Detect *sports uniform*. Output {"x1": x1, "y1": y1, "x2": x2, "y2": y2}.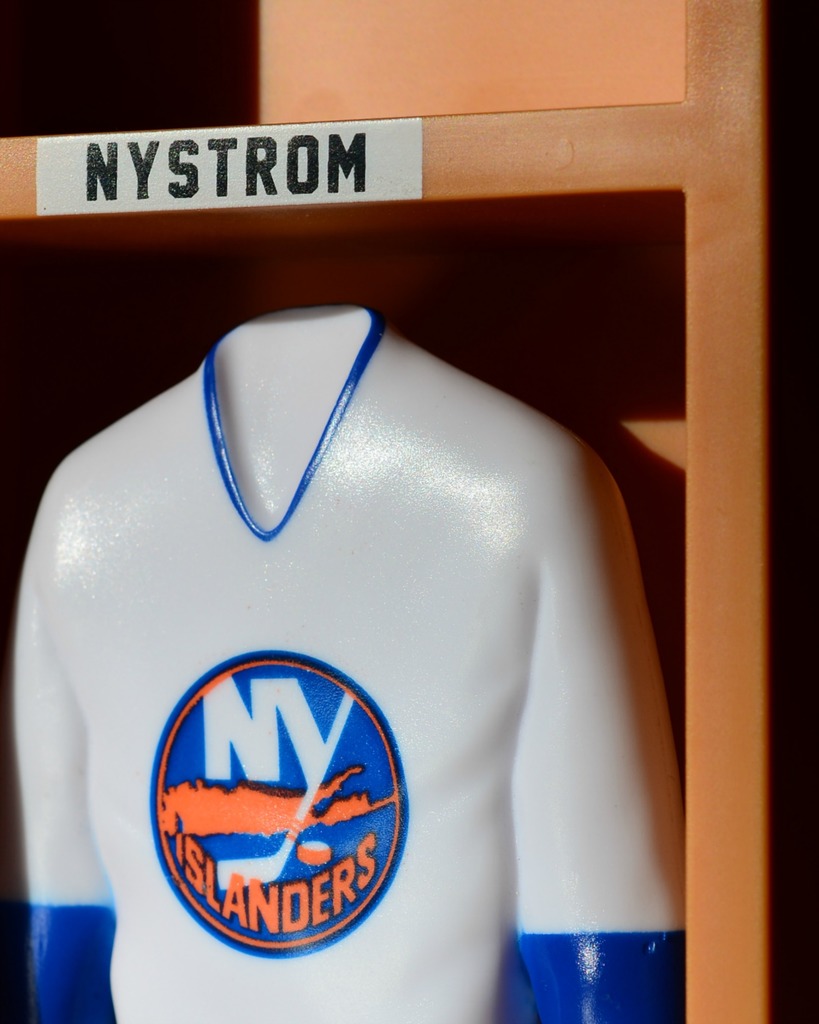
{"x1": 22, "y1": 245, "x2": 700, "y2": 1023}.
